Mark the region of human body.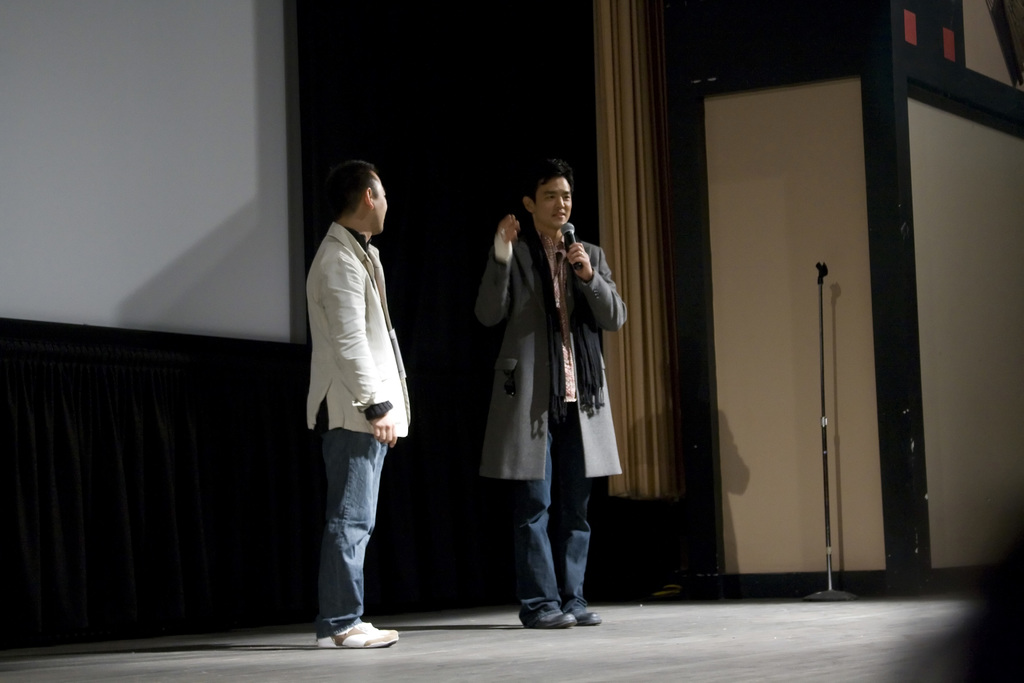
Region: pyautogui.locateOnScreen(467, 161, 638, 625).
